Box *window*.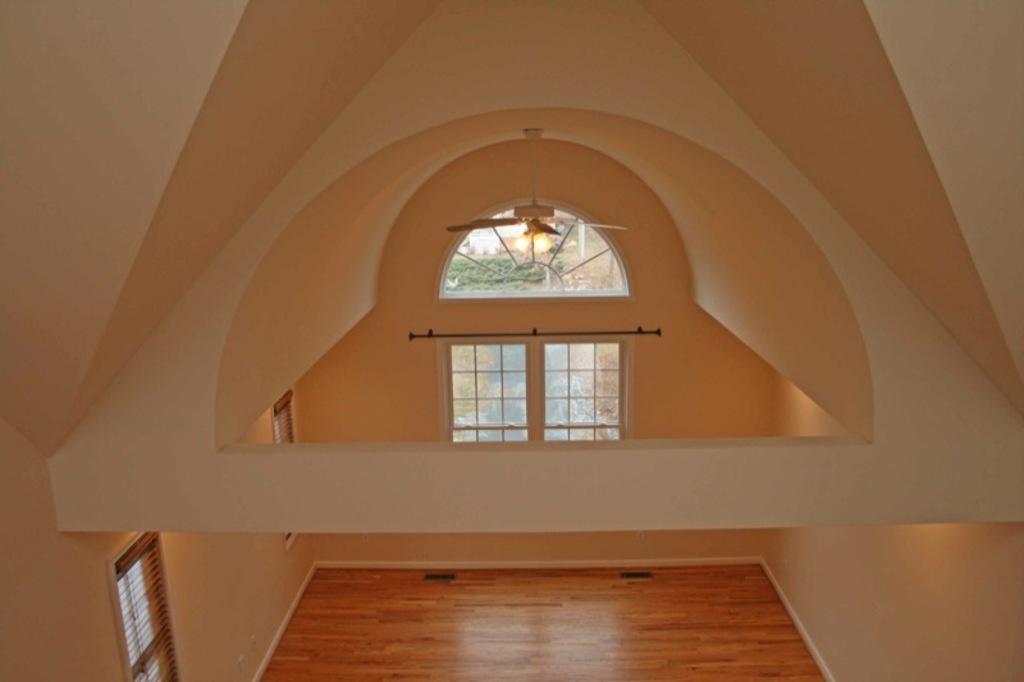
pyautogui.locateOnScreen(104, 527, 180, 681).
